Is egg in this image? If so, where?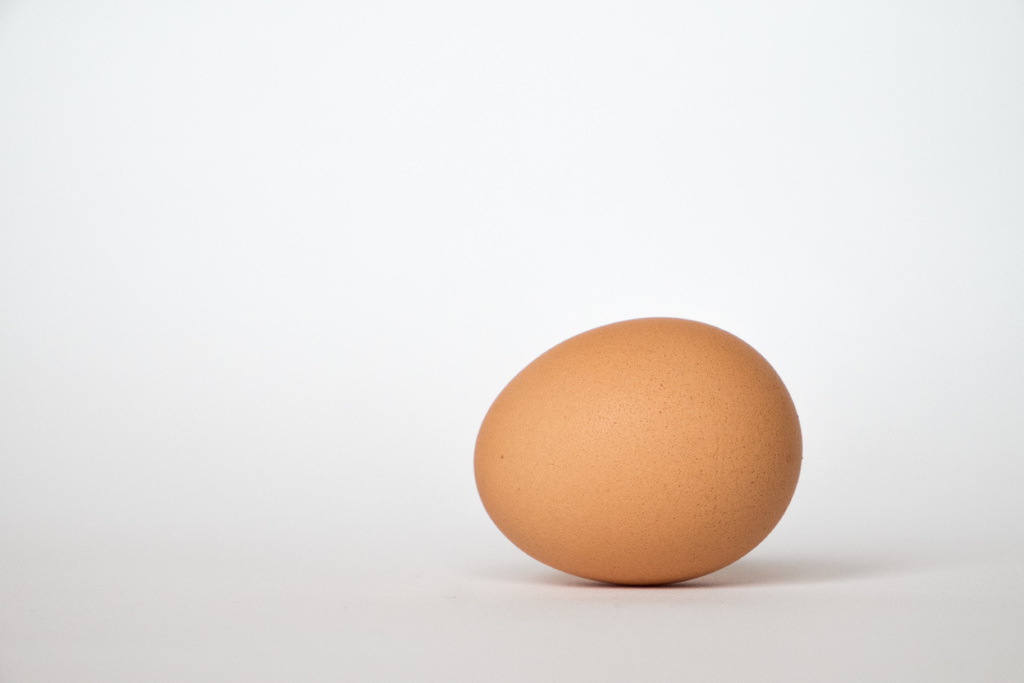
Yes, at 472,317,804,586.
